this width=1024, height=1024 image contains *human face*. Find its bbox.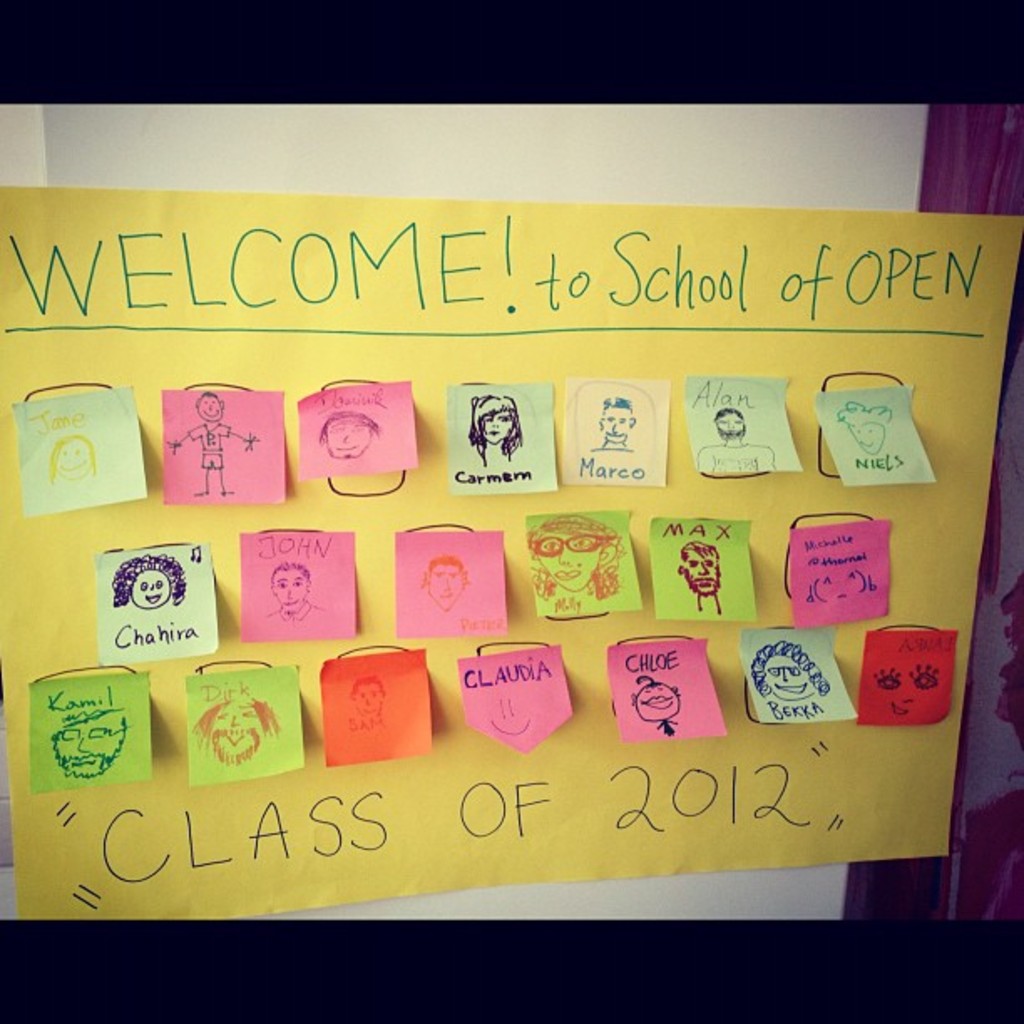
bbox(484, 408, 517, 445).
